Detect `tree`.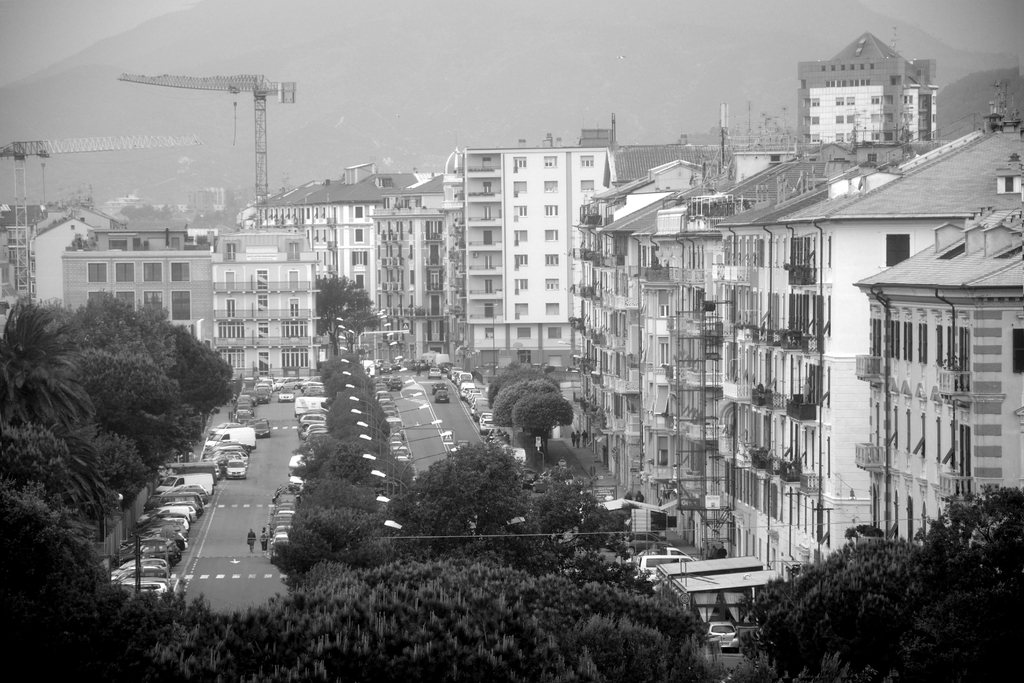
Detected at <bbox>311, 273, 381, 356</bbox>.
